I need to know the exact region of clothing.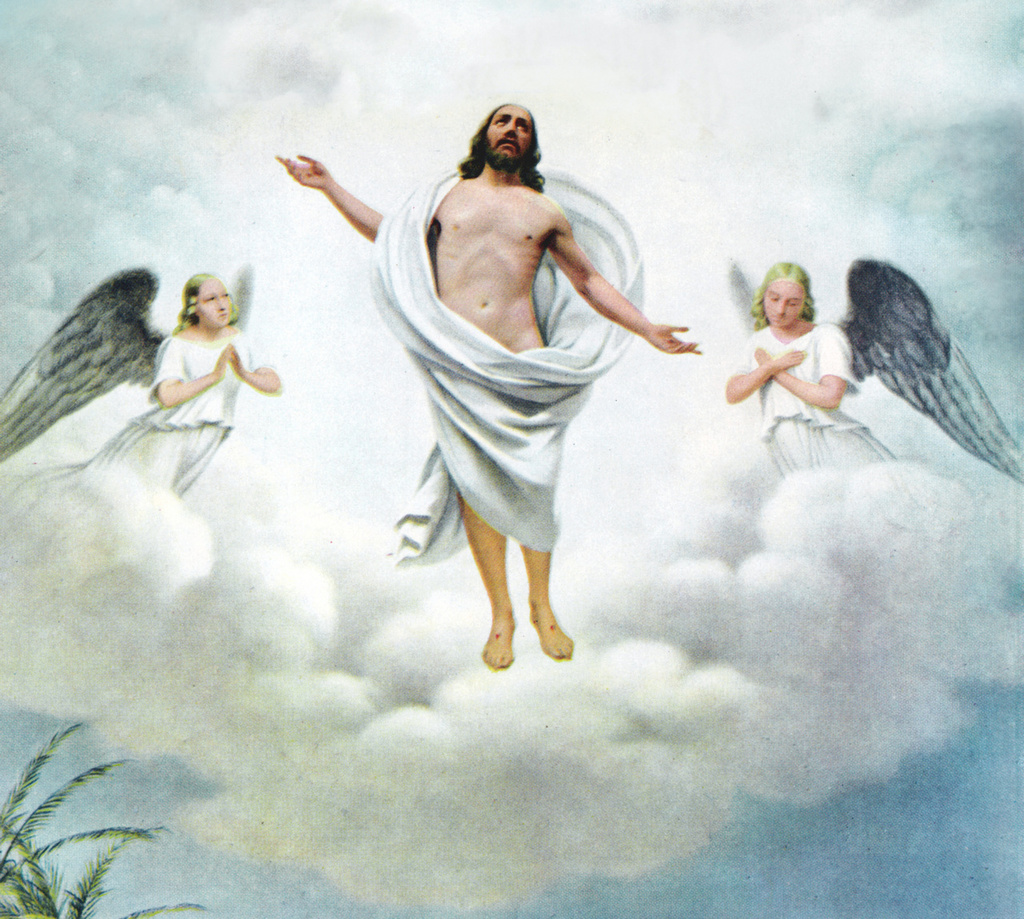
Region: pyautogui.locateOnScreen(732, 322, 901, 481).
